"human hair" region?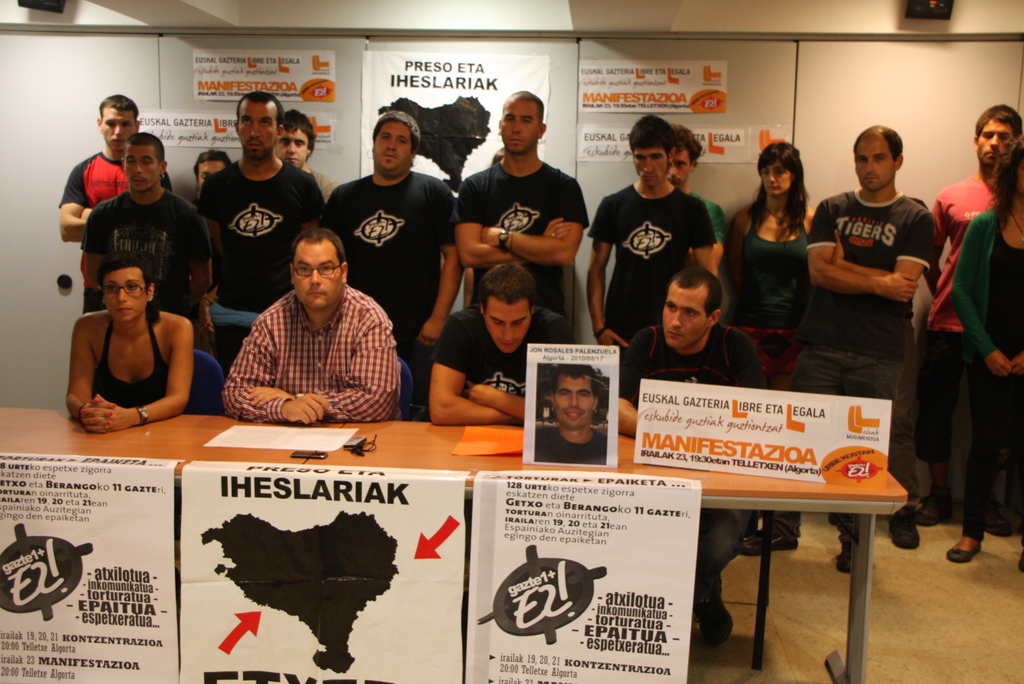
{"left": 280, "top": 106, "right": 316, "bottom": 161}
